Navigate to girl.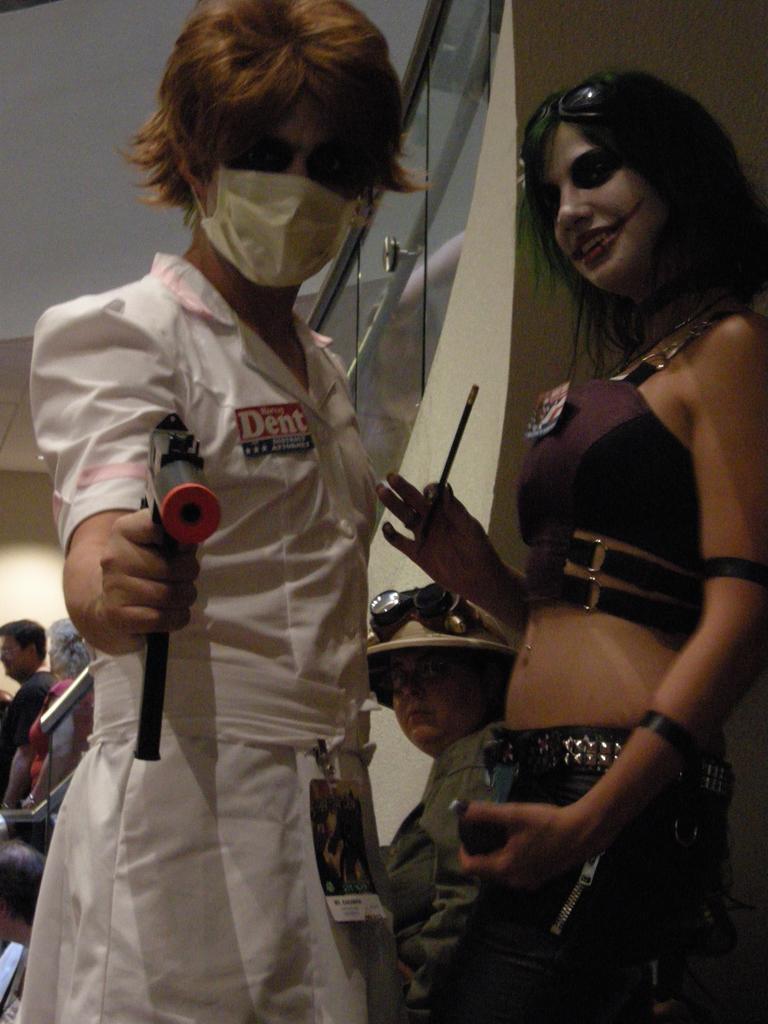
Navigation target: select_region(378, 67, 767, 1023).
